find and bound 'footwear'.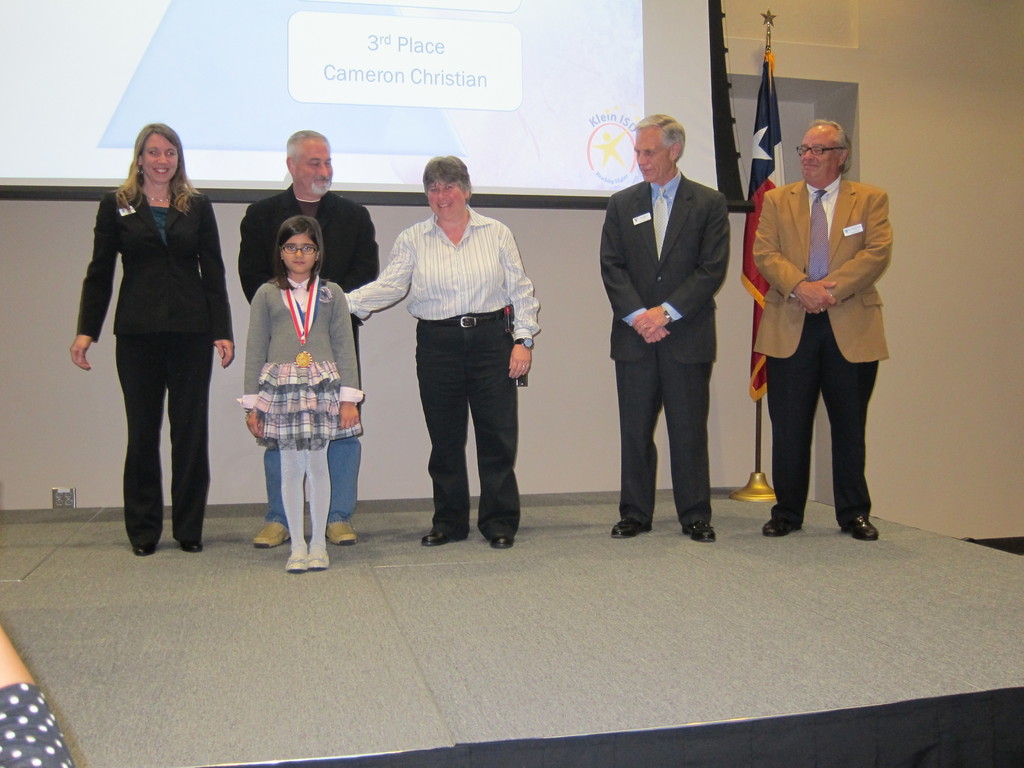
Bound: x1=255 y1=519 x2=288 y2=550.
